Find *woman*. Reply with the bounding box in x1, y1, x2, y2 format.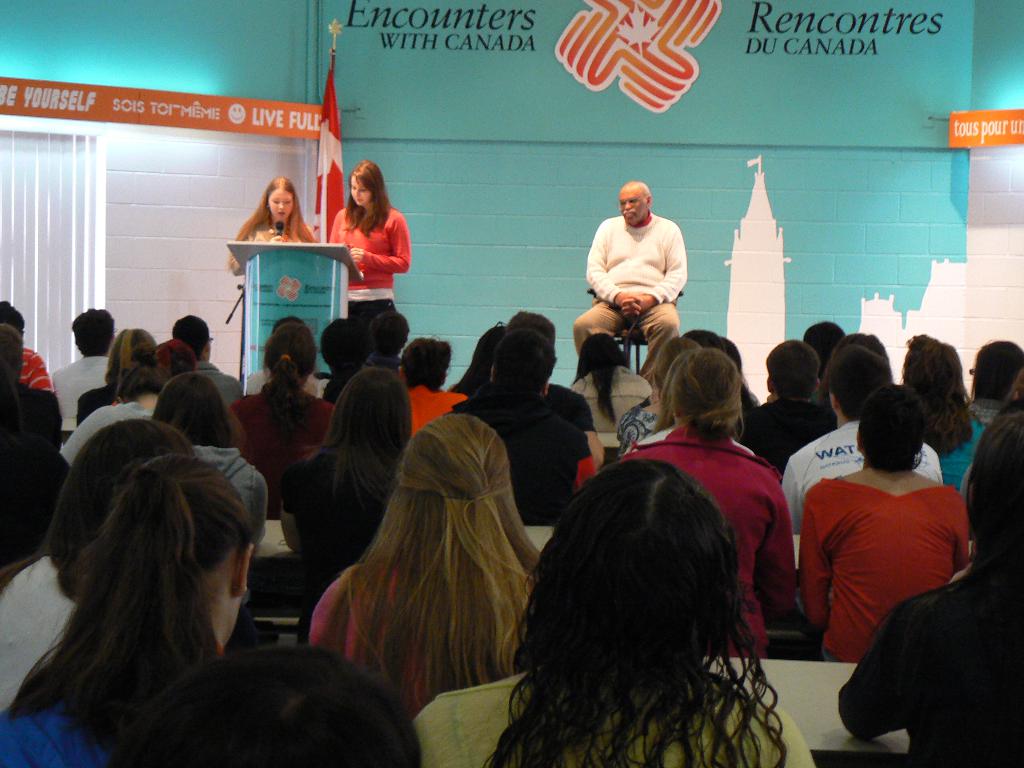
567, 331, 648, 428.
